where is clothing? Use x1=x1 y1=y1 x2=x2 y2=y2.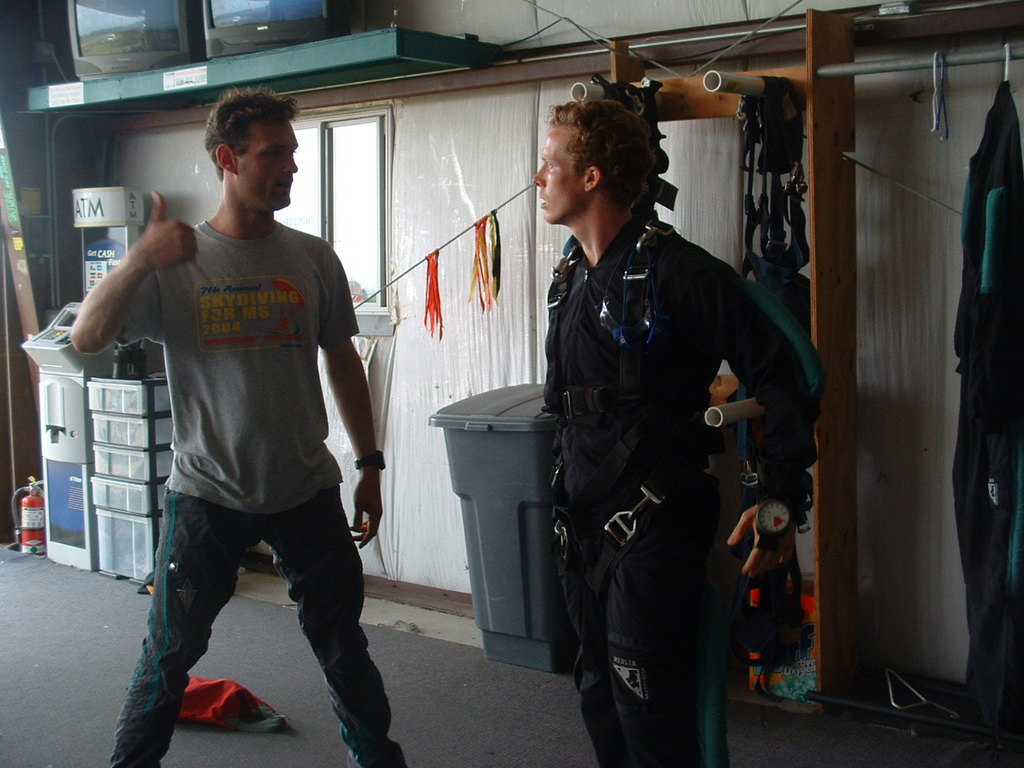
x1=114 y1=222 x2=403 y2=767.
